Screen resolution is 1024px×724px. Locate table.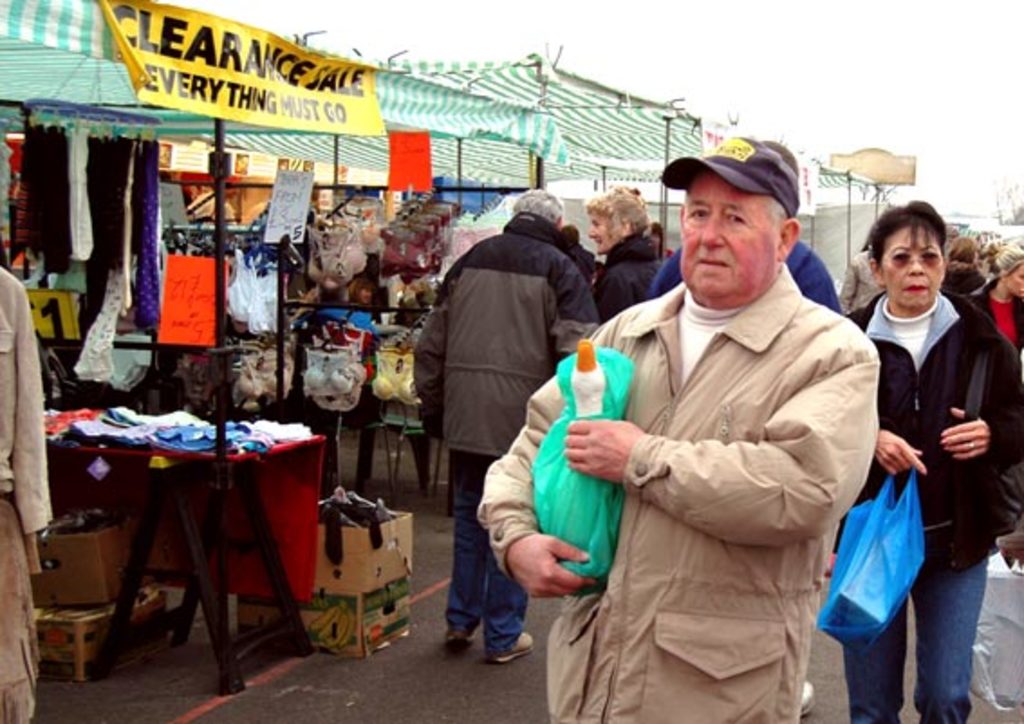
BBox(22, 397, 325, 717).
